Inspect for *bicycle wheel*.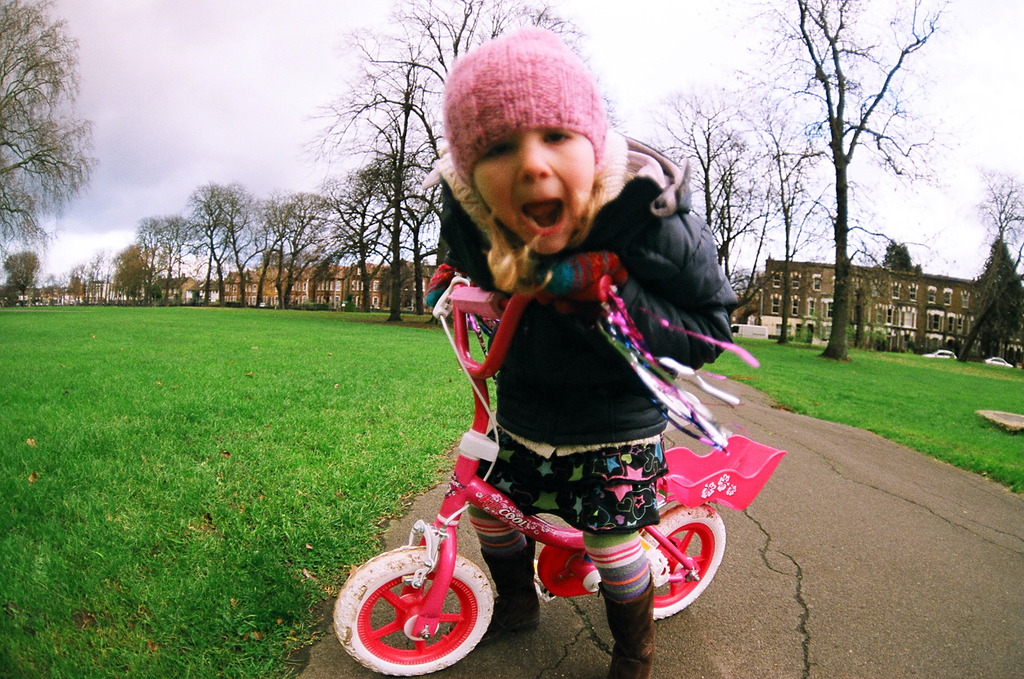
Inspection: {"left": 643, "top": 499, "right": 728, "bottom": 617}.
